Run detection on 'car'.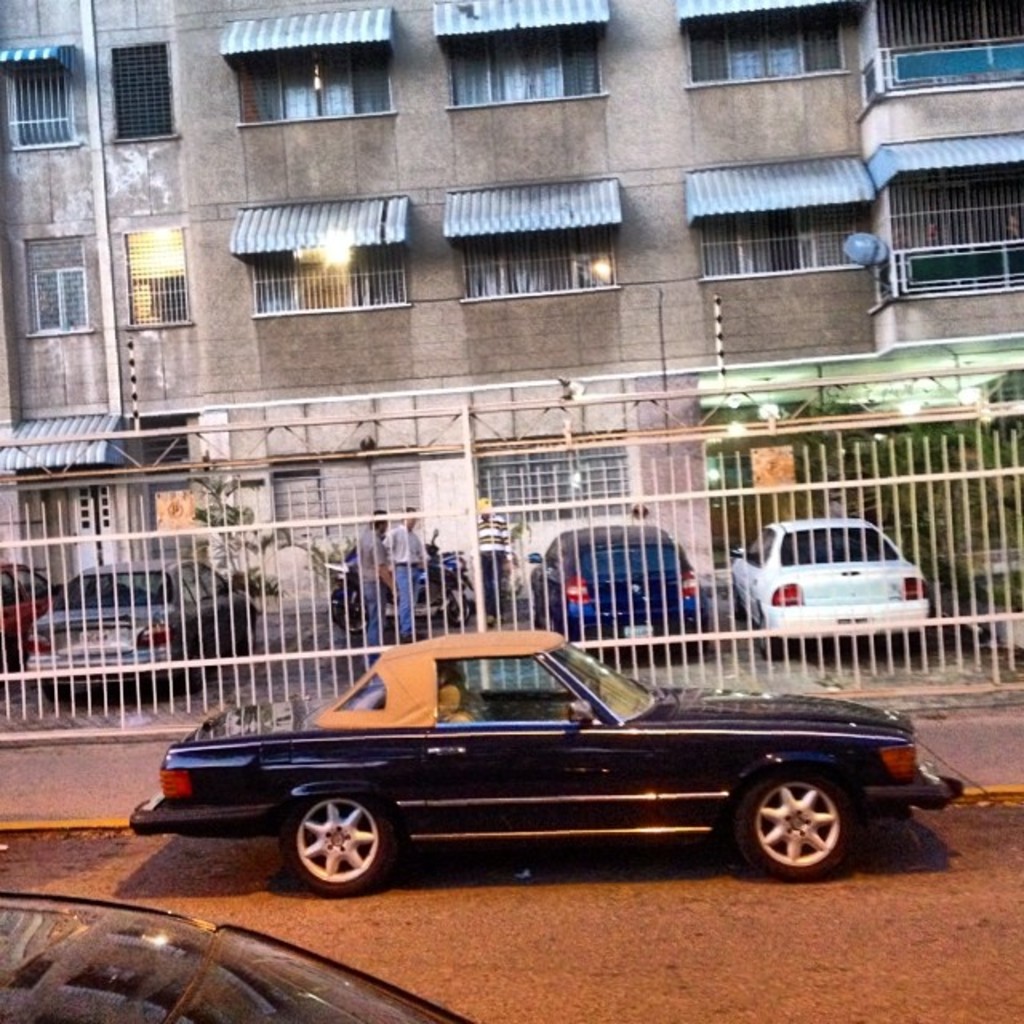
Result: [0,562,59,685].
